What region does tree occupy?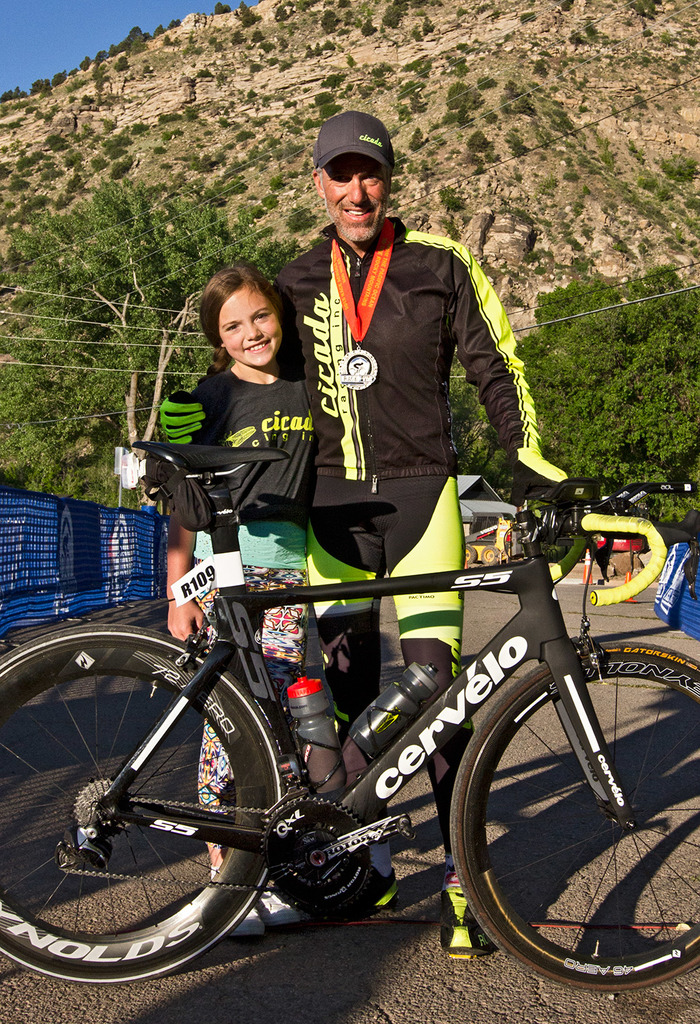
bbox=[403, 122, 425, 154].
